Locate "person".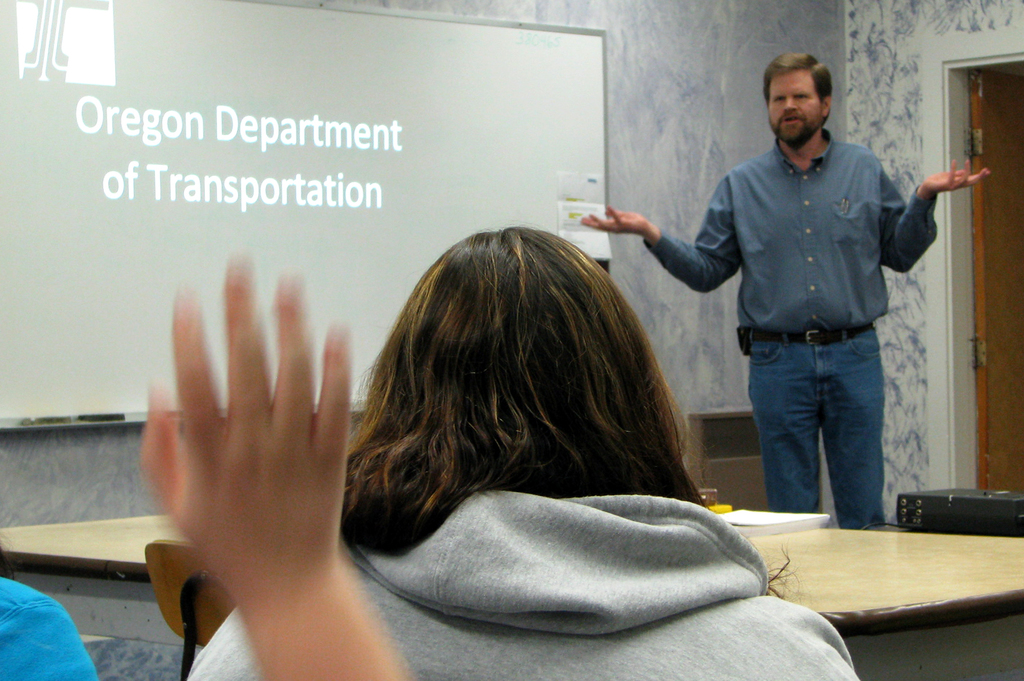
Bounding box: (188, 220, 856, 680).
